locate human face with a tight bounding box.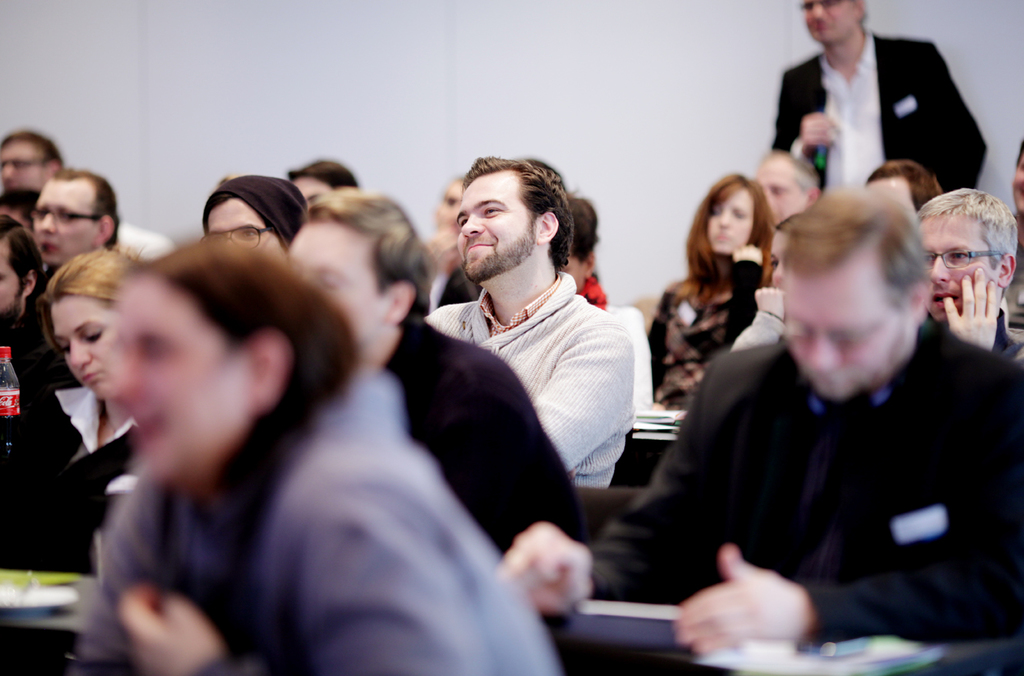
[48,299,122,395].
